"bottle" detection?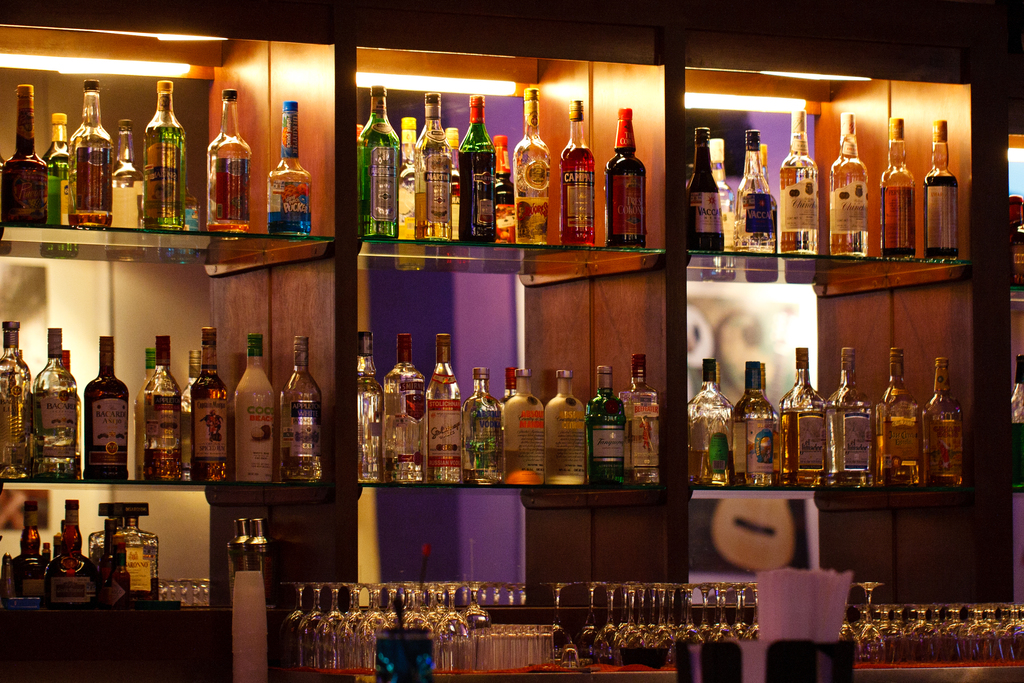
BBox(354, 86, 399, 242)
